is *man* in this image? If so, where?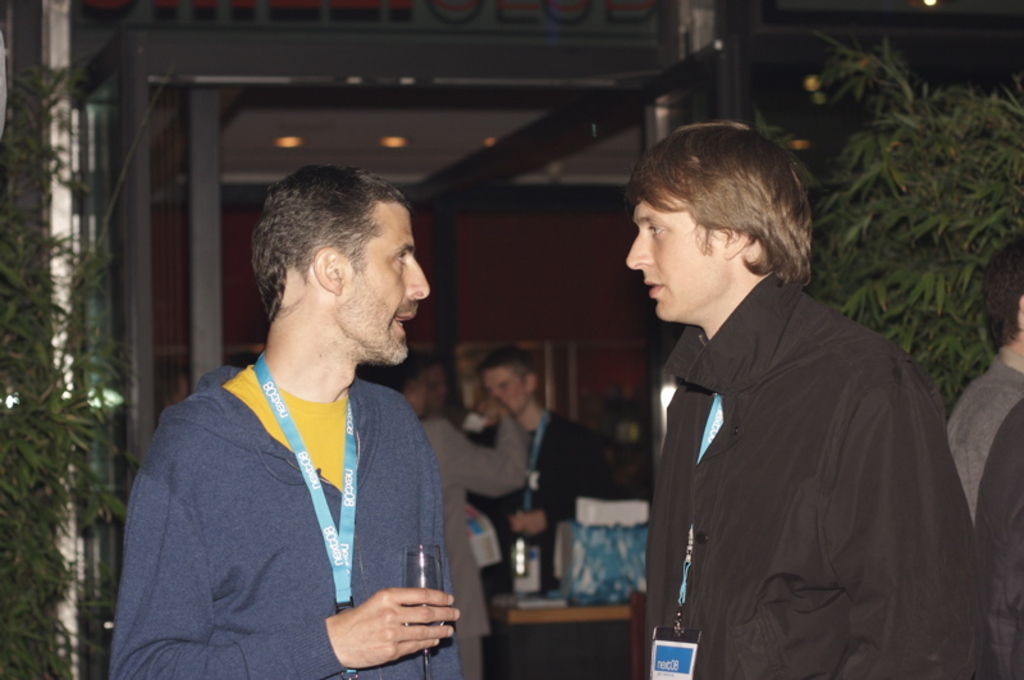
Yes, at {"left": 462, "top": 347, "right": 620, "bottom": 593}.
